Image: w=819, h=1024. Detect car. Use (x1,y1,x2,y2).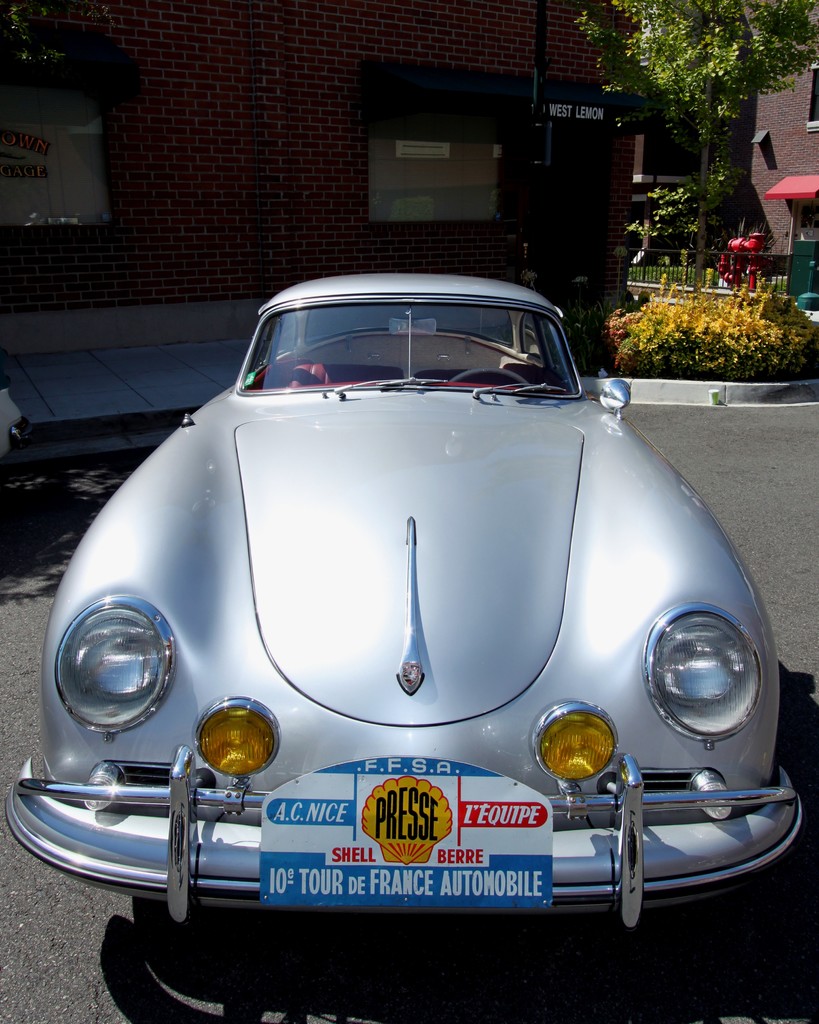
(48,247,765,941).
